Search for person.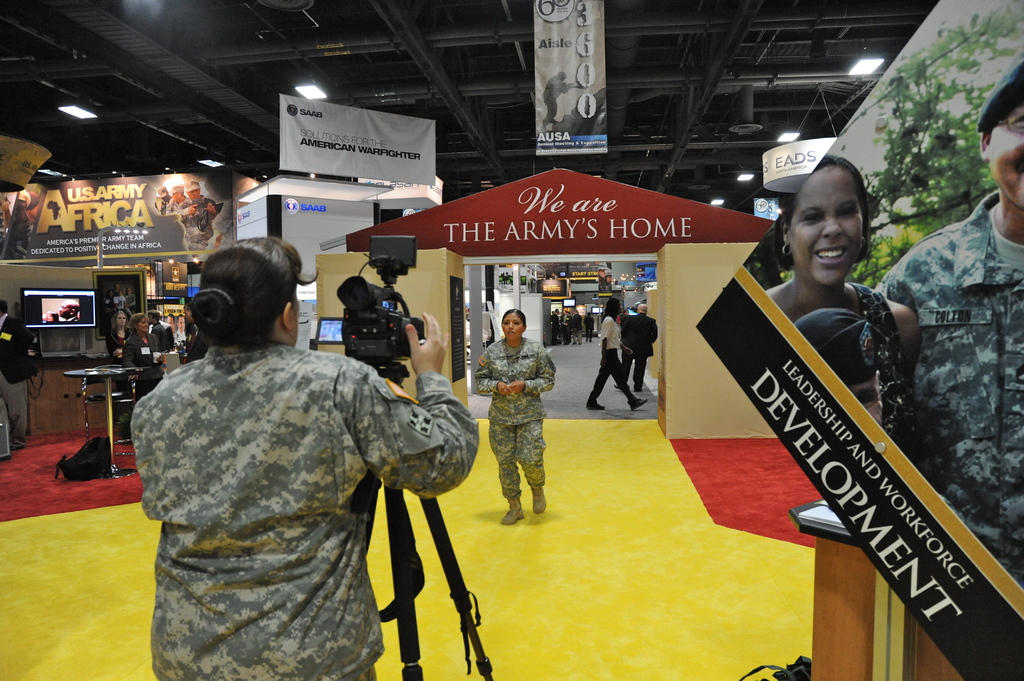
Found at bbox(104, 307, 132, 360).
